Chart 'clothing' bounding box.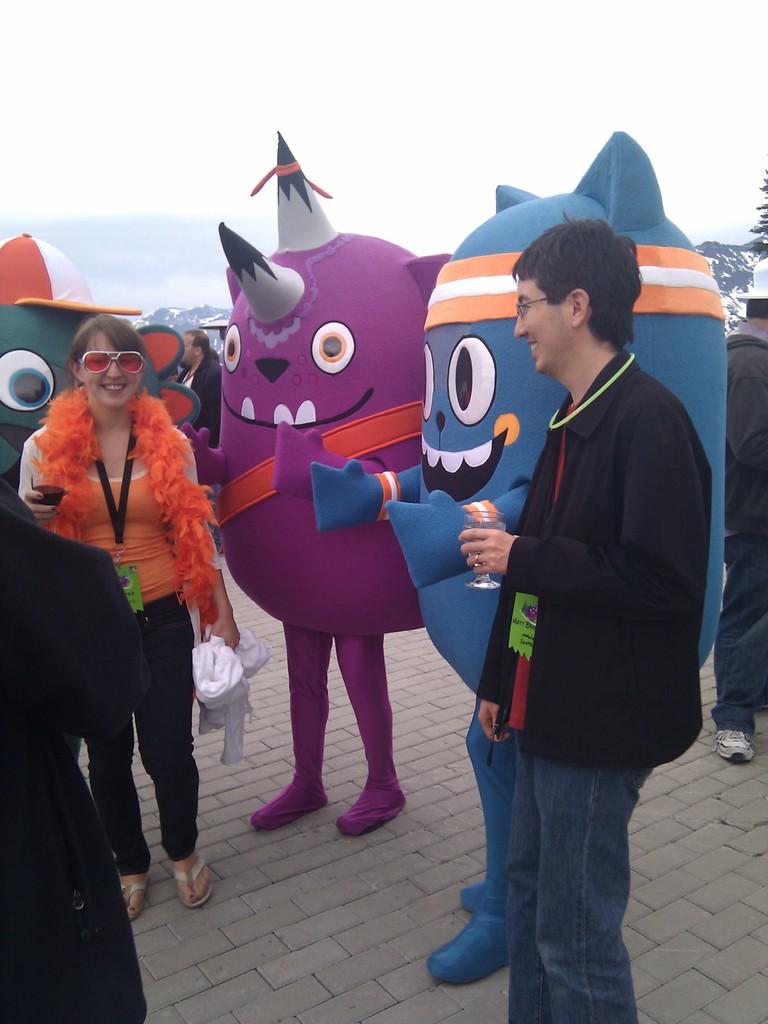
Charted: x1=716, y1=323, x2=767, y2=725.
